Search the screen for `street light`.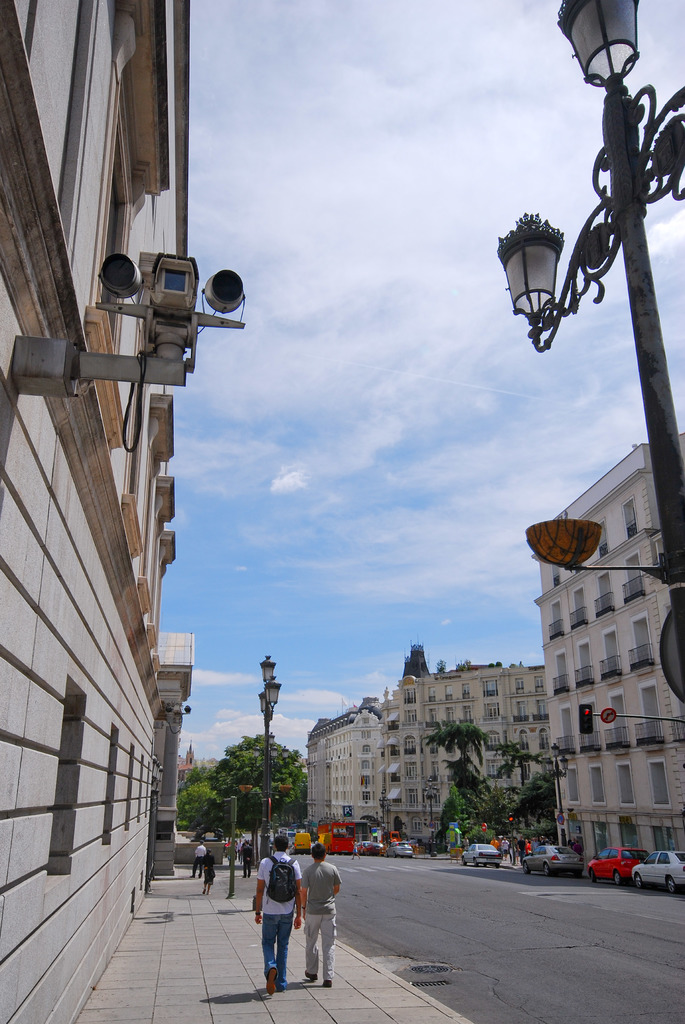
Found at x1=378 y1=792 x2=395 y2=830.
